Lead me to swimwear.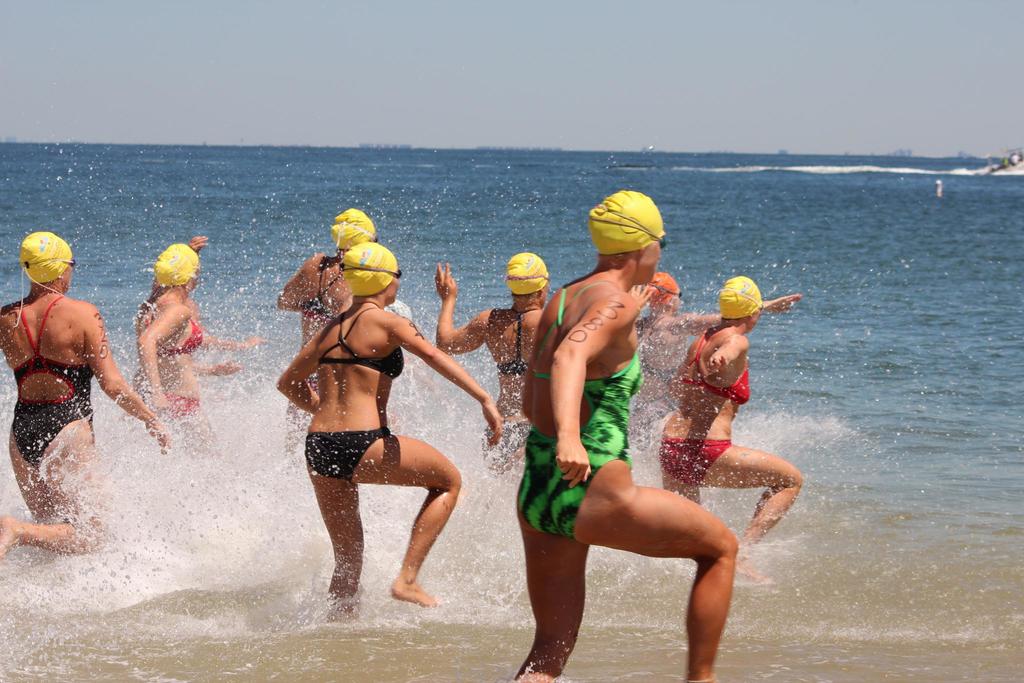
Lead to crop(477, 417, 527, 466).
